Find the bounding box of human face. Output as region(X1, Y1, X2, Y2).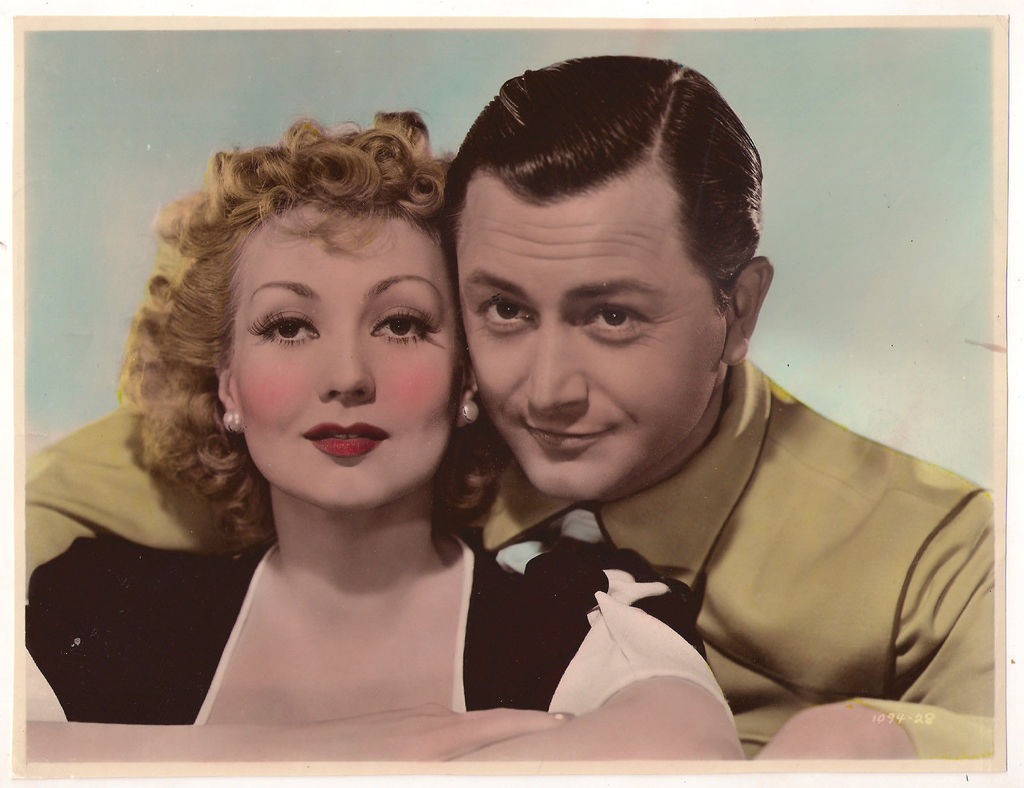
region(457, 187, 717, 500).
